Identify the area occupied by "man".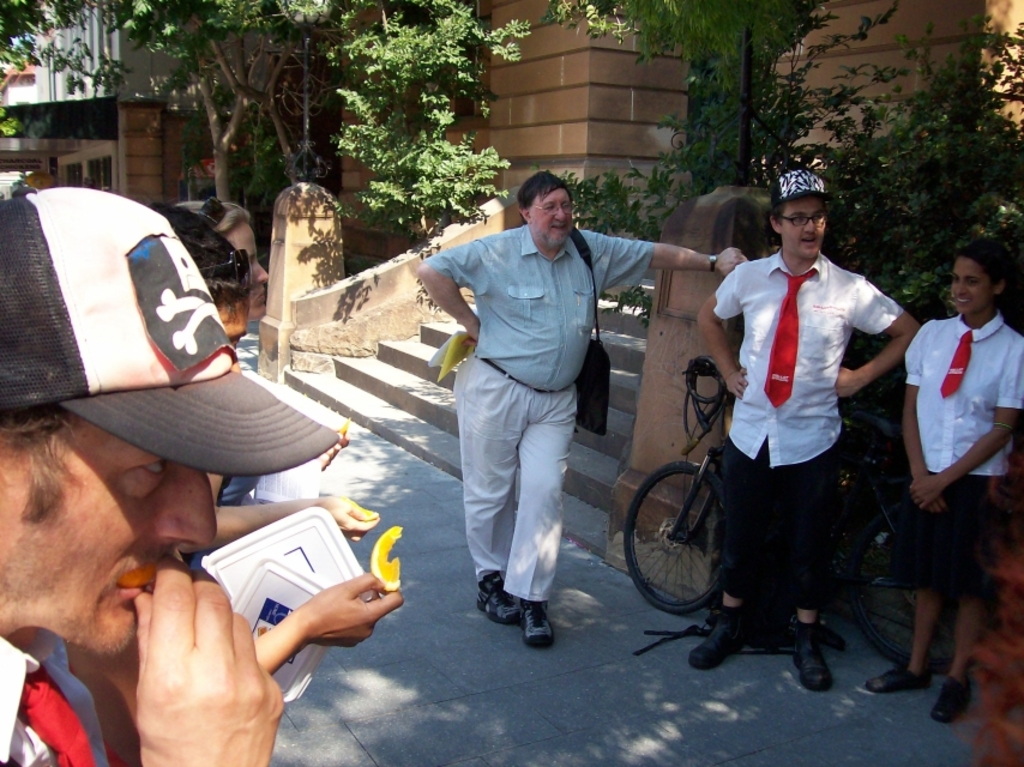
Area: l=414, t=168, r=749, b=644.
